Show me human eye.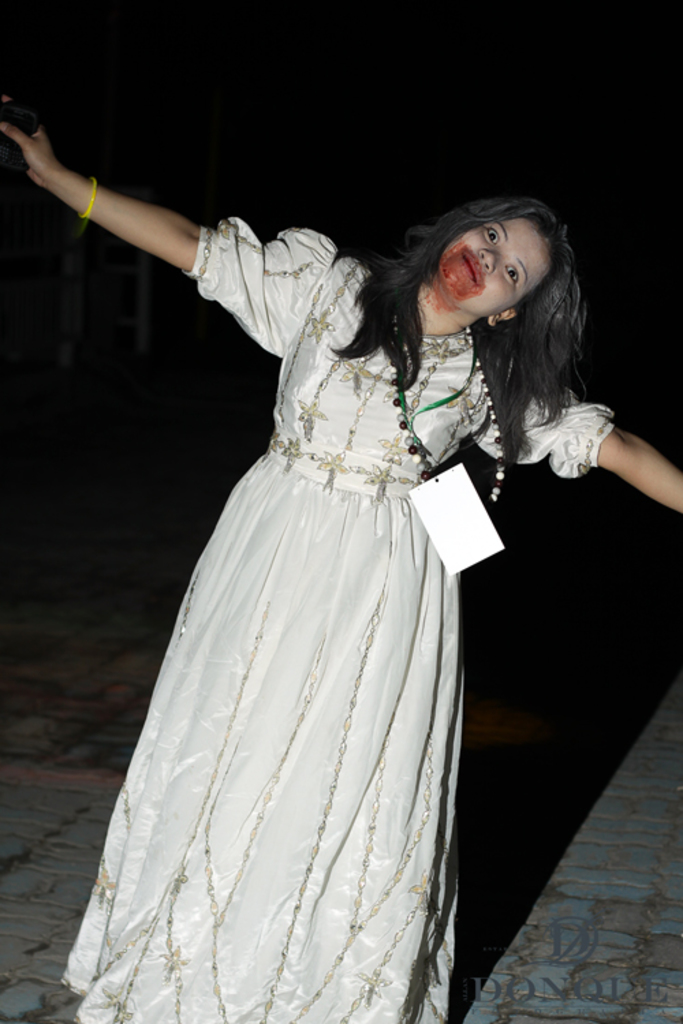
human eye is here: 500:264:519:291.
